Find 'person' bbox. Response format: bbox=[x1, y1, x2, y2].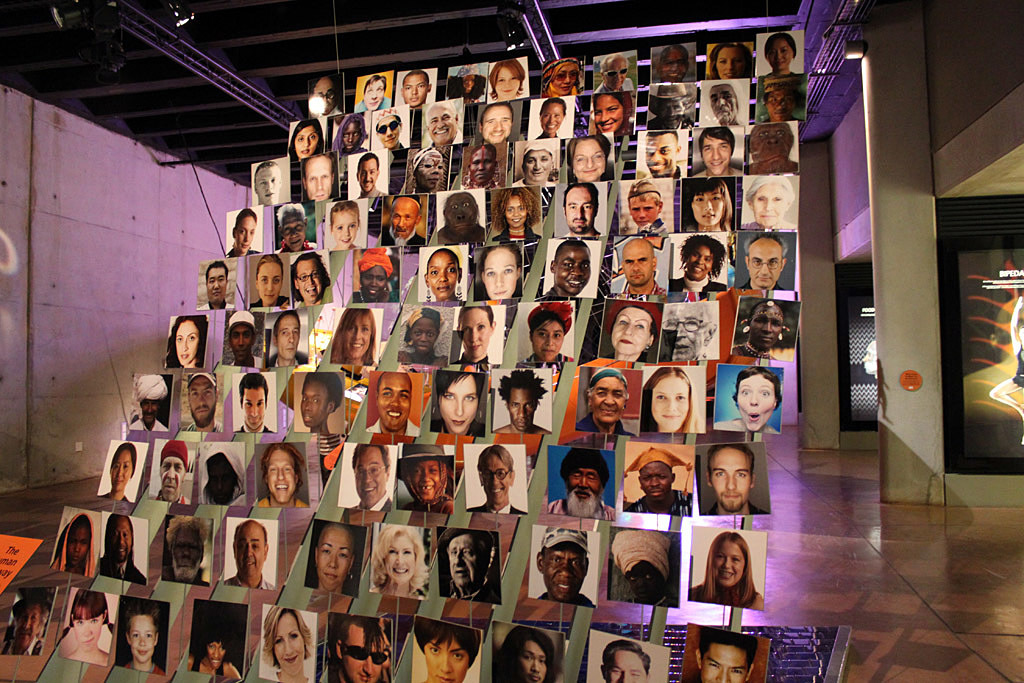
bbox=[256, 161, 280, 207].
